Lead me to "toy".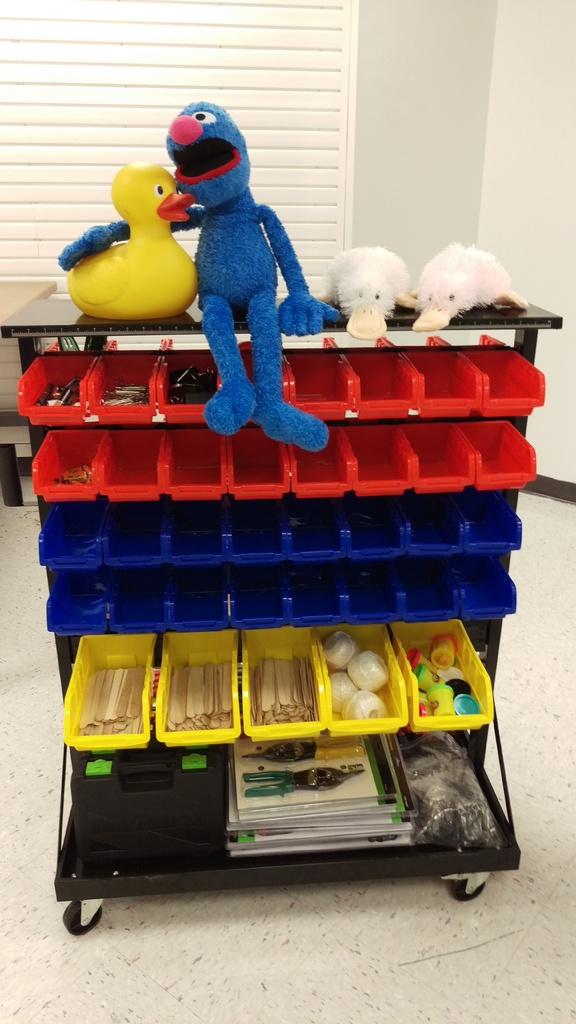
Lead to select_region(329, 244, 411, 340).
